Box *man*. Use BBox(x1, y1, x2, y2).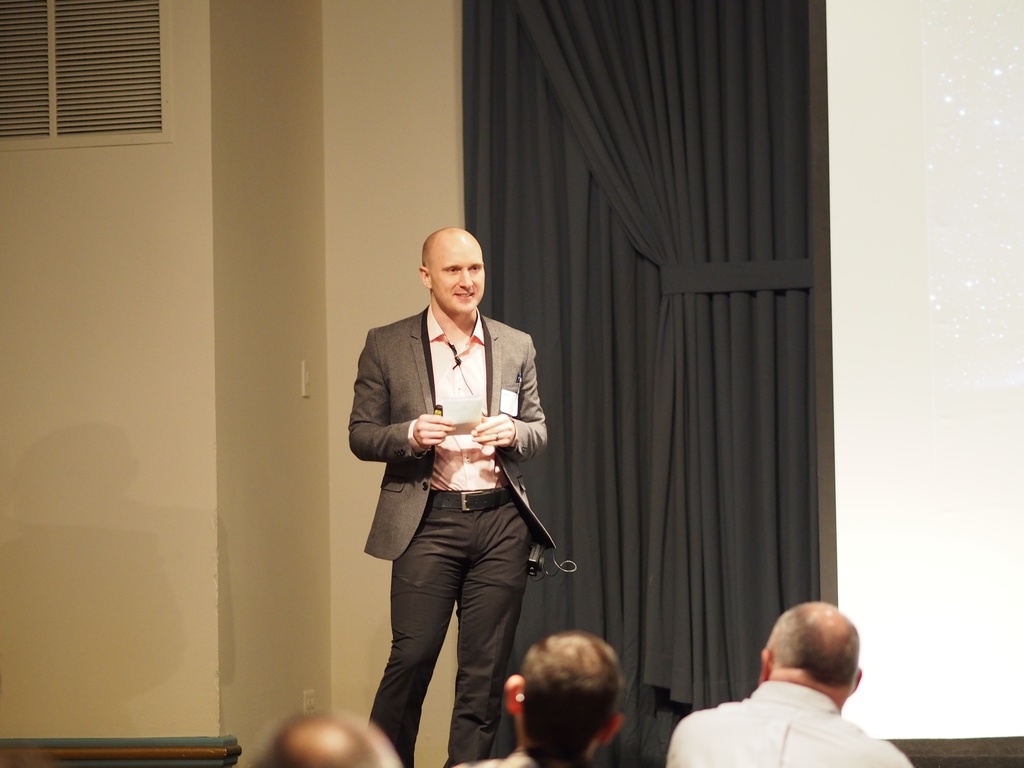
BBox(347, 234, 554, 767).
